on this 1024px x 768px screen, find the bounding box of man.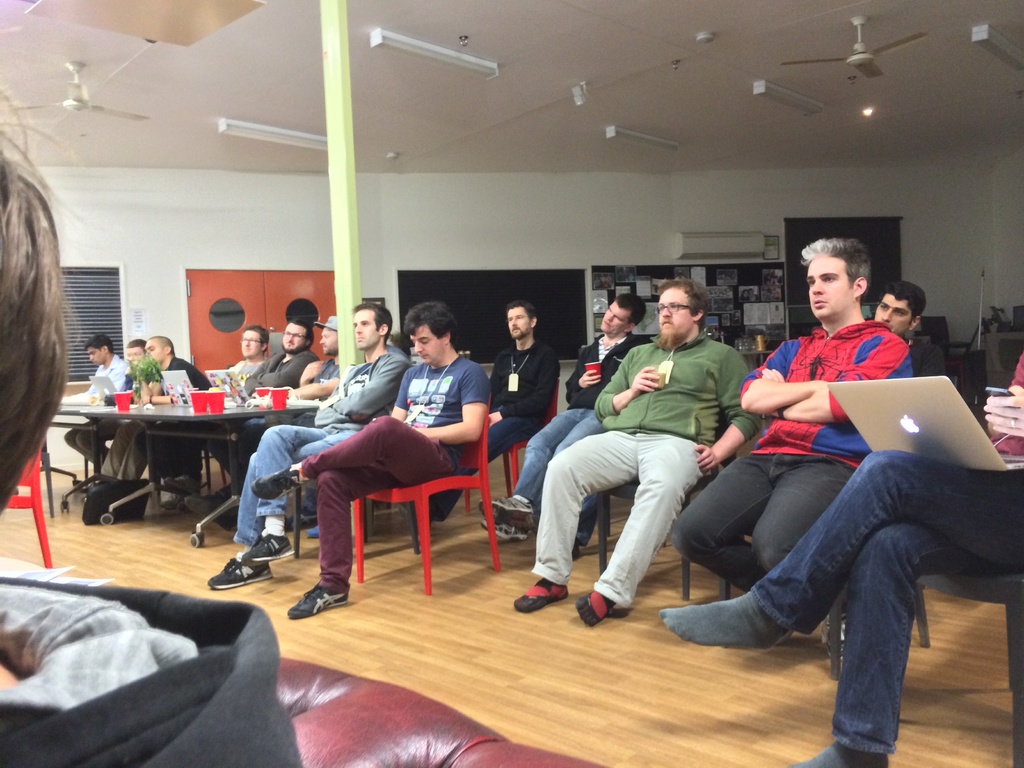
Bounding box: <box>870,281,945,375</box>.
